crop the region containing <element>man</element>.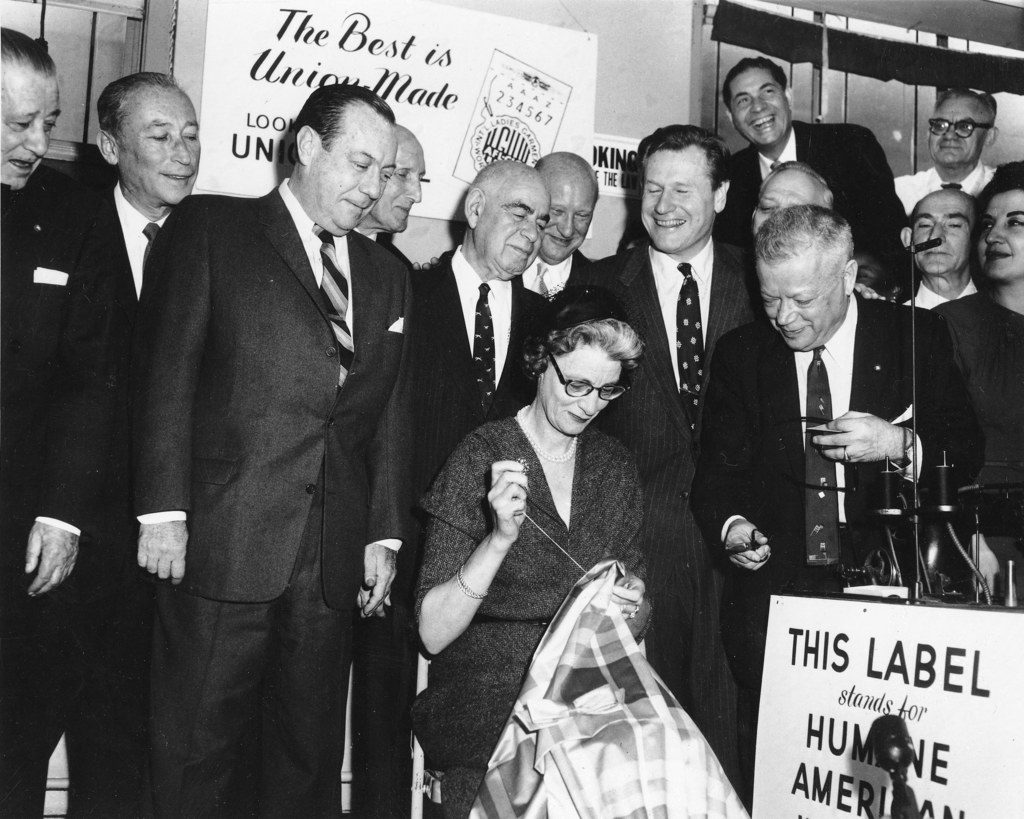
Crop region: bbox=(532, 149, 601, 328).
